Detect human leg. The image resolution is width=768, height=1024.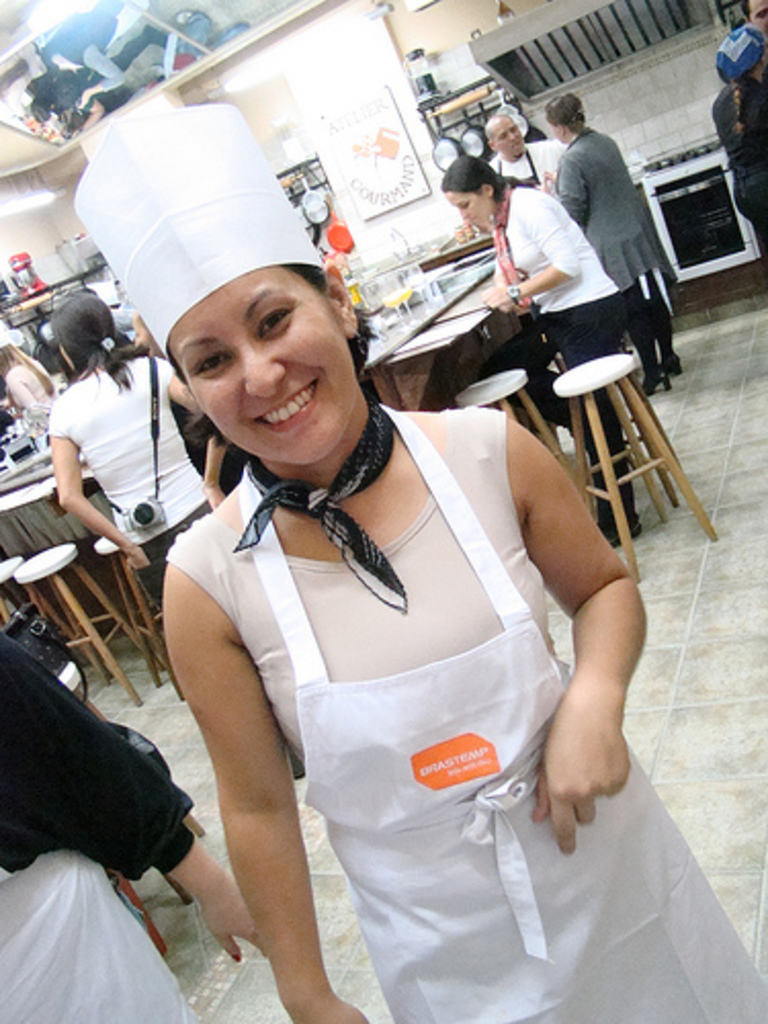
{"x1": 625, "y1": 287, "x2": 670, "y2": 393}.
